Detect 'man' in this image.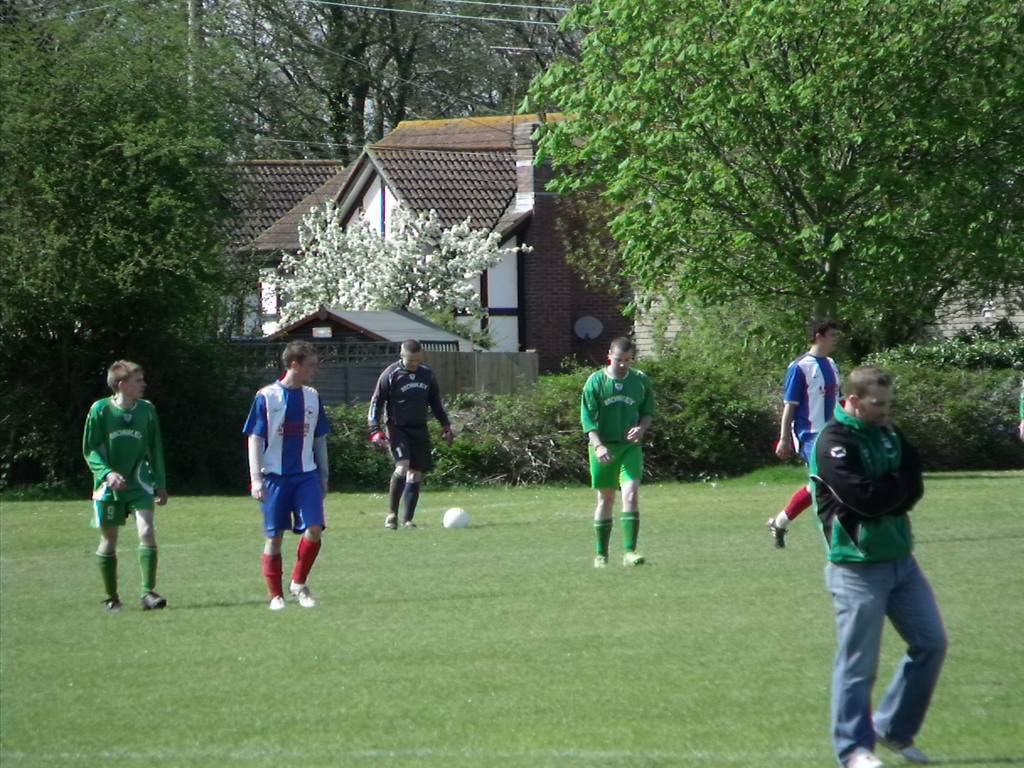
Detection: l=84, t=360, r=166, b=611.
